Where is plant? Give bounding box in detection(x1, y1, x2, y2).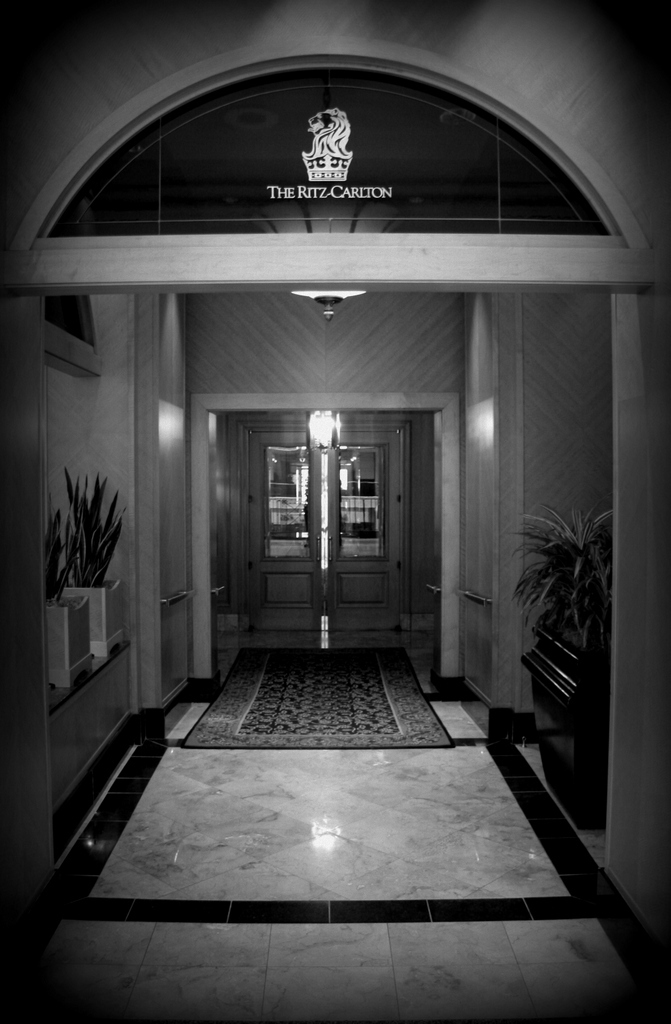
detection(42, 480, 132, 604).
